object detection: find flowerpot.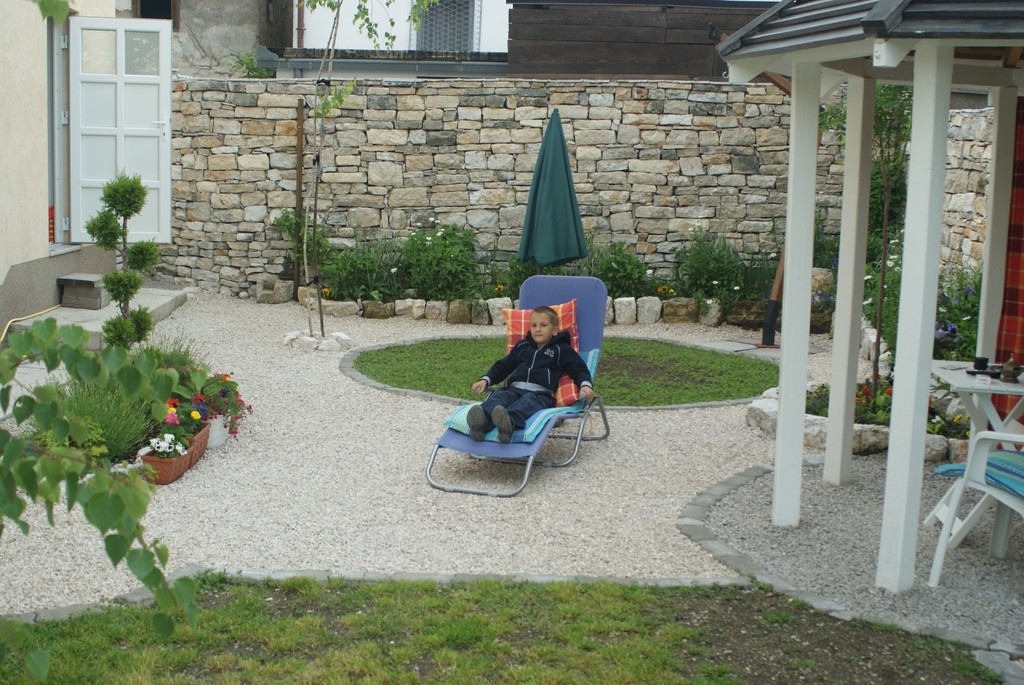
[left=198, top=414, right=229, bottom=450].
